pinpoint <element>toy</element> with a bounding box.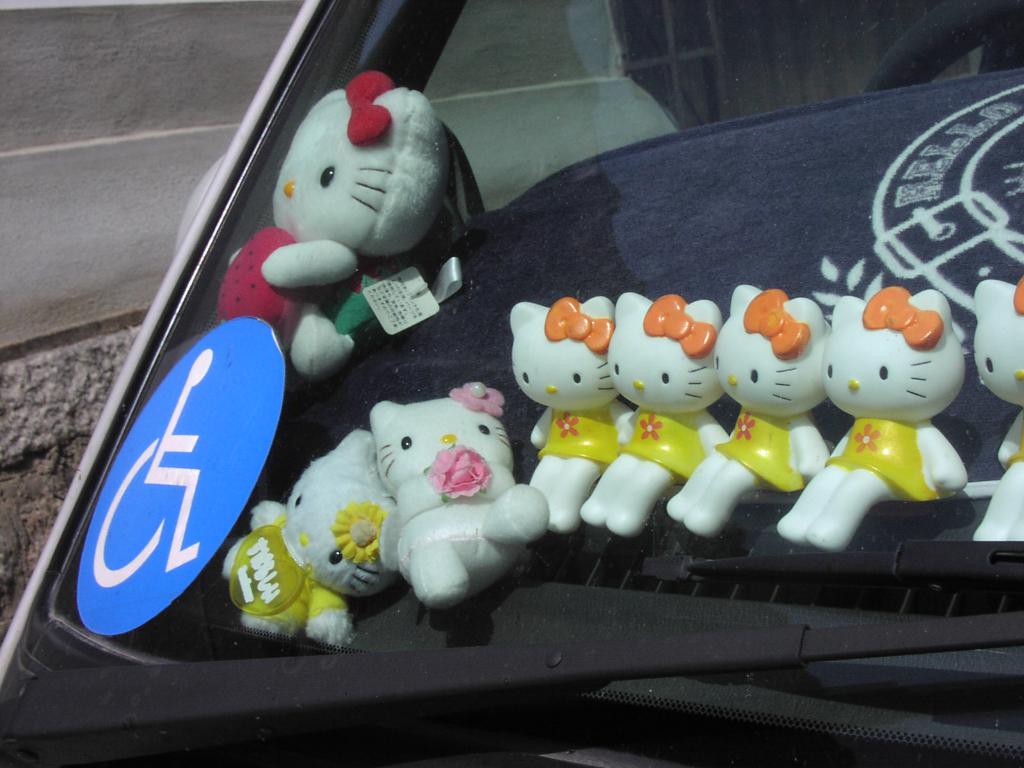
<box>237,77,497,308</box>.
